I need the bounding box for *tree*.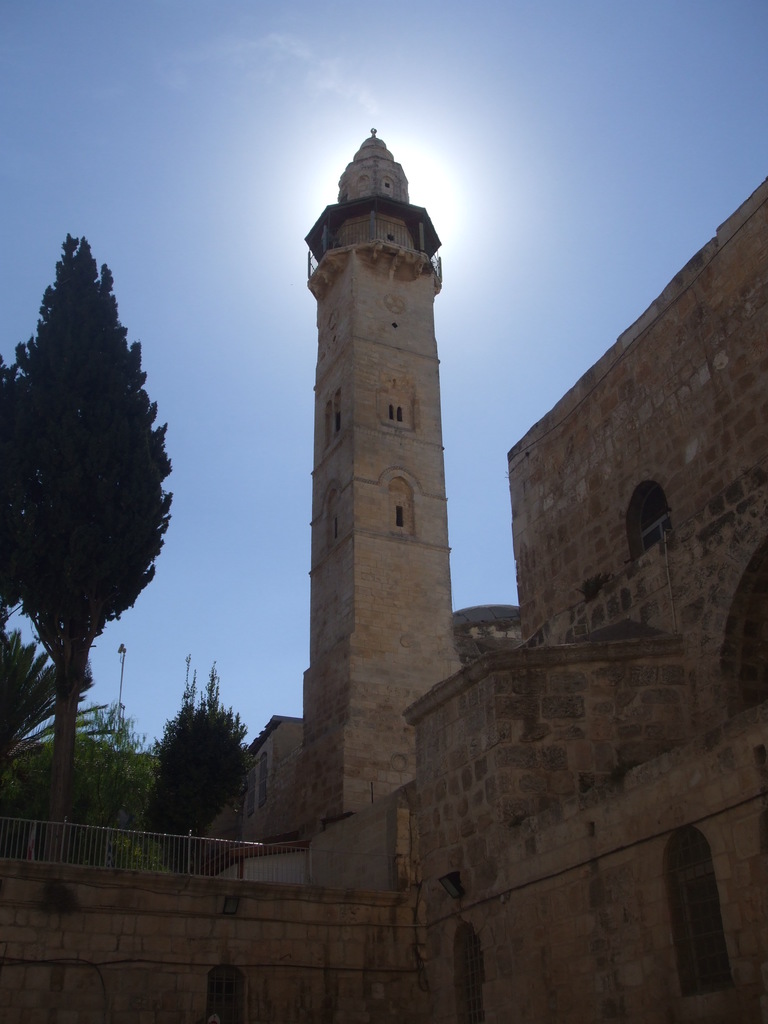
Here it is: 0, 220, 182, 842.
